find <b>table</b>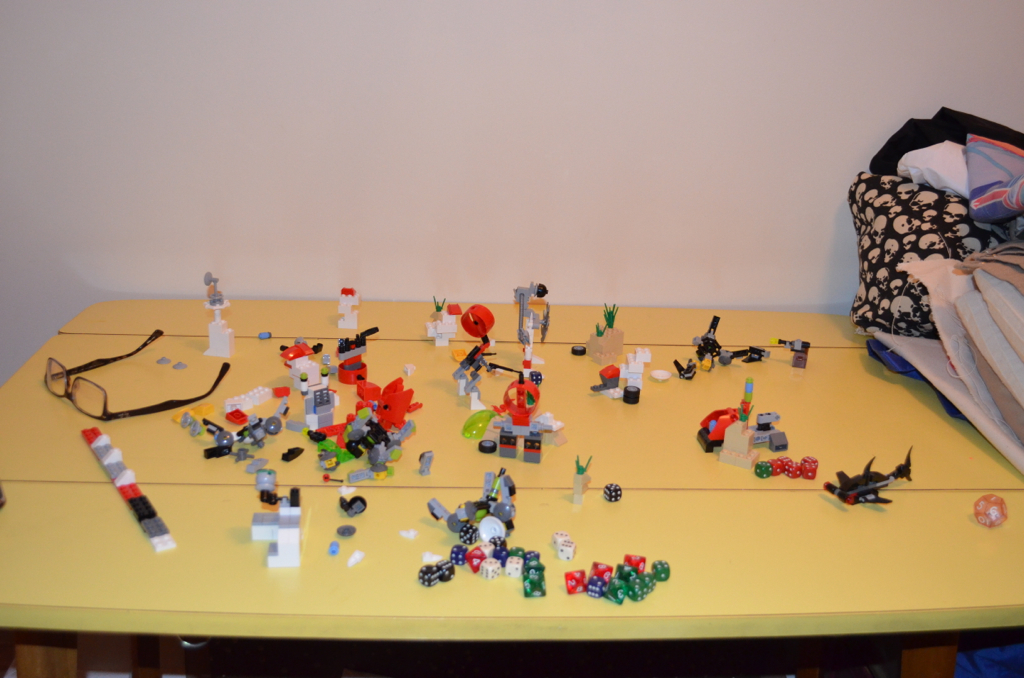
(0,307,1023,677)
